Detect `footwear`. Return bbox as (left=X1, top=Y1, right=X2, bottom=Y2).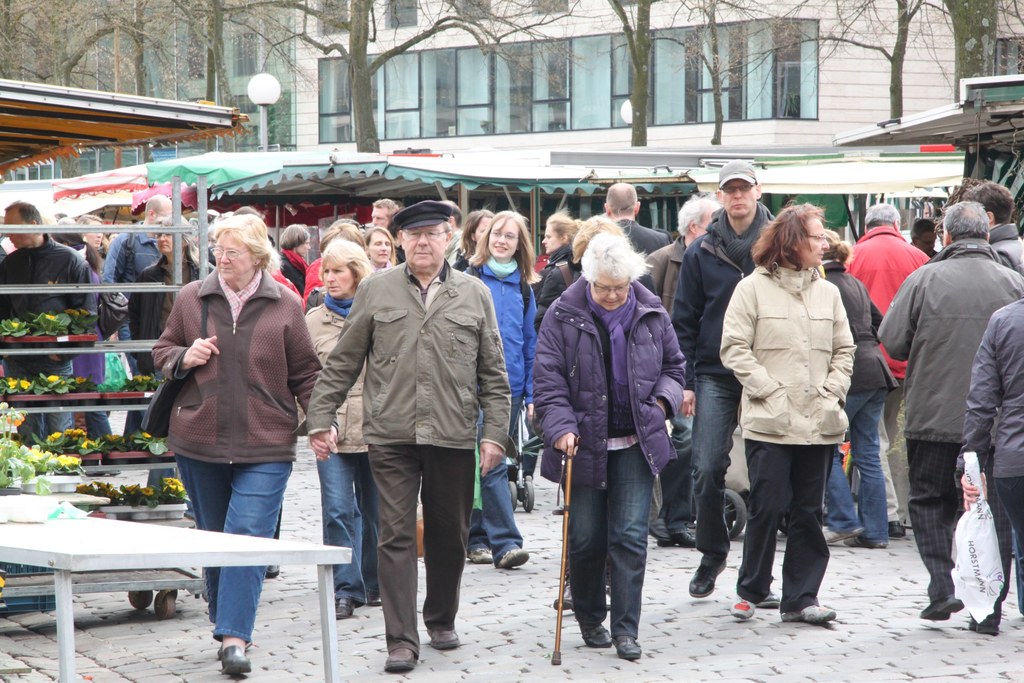
(left=463, top=546, right=495, bottom=563).
